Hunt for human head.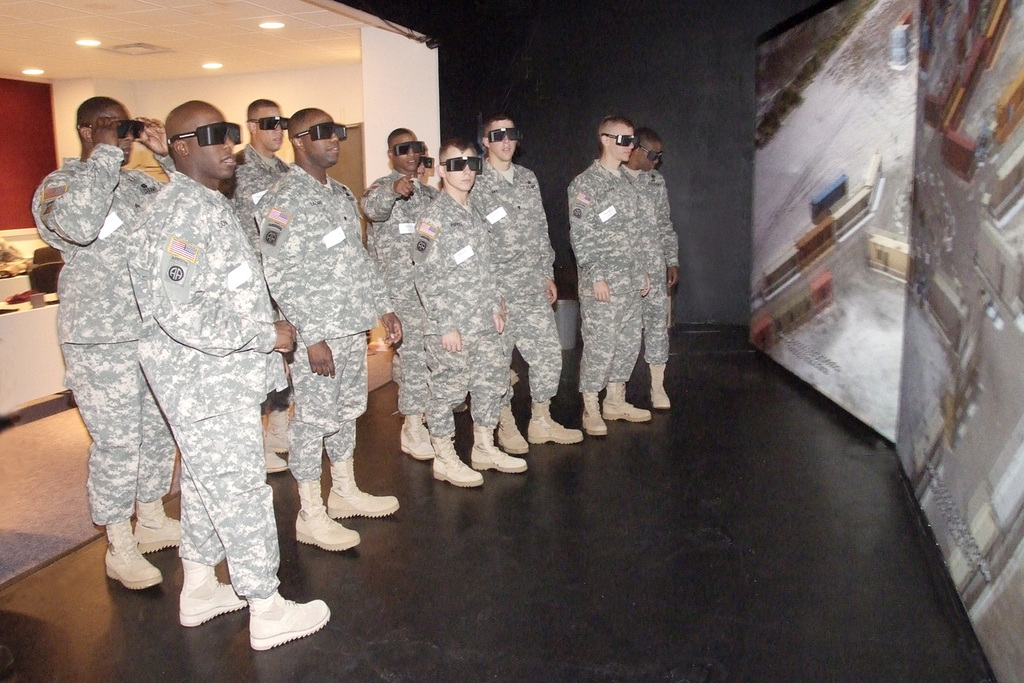
Hunted down at pyautogui.locateOnScreen(244, 99, 284, 152).
